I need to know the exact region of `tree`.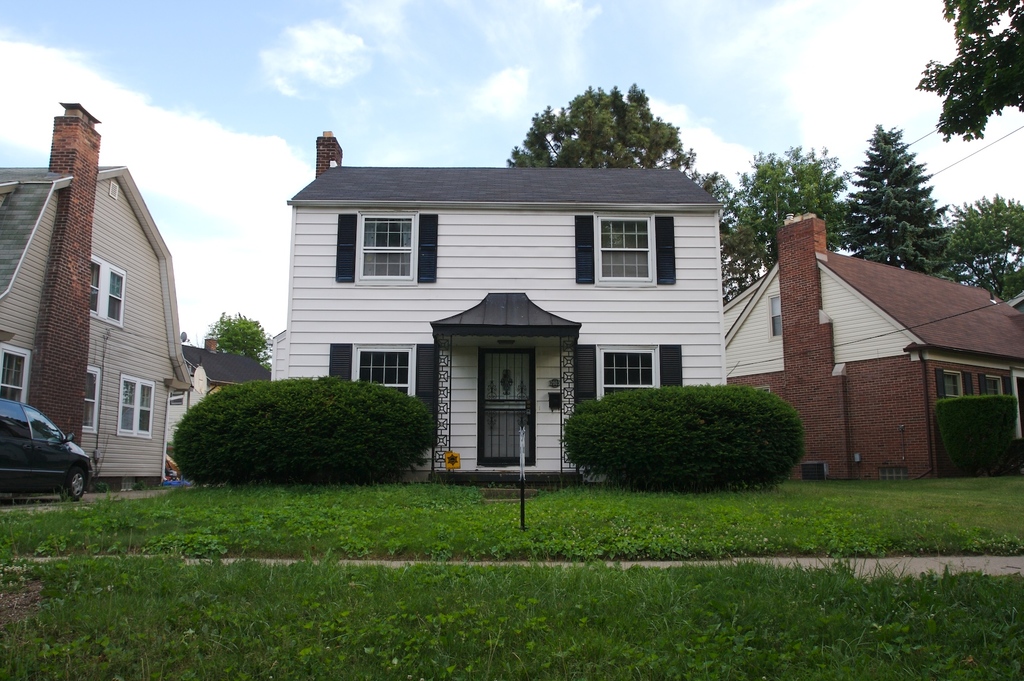
Region: locate(145, 373, 467, 502).
